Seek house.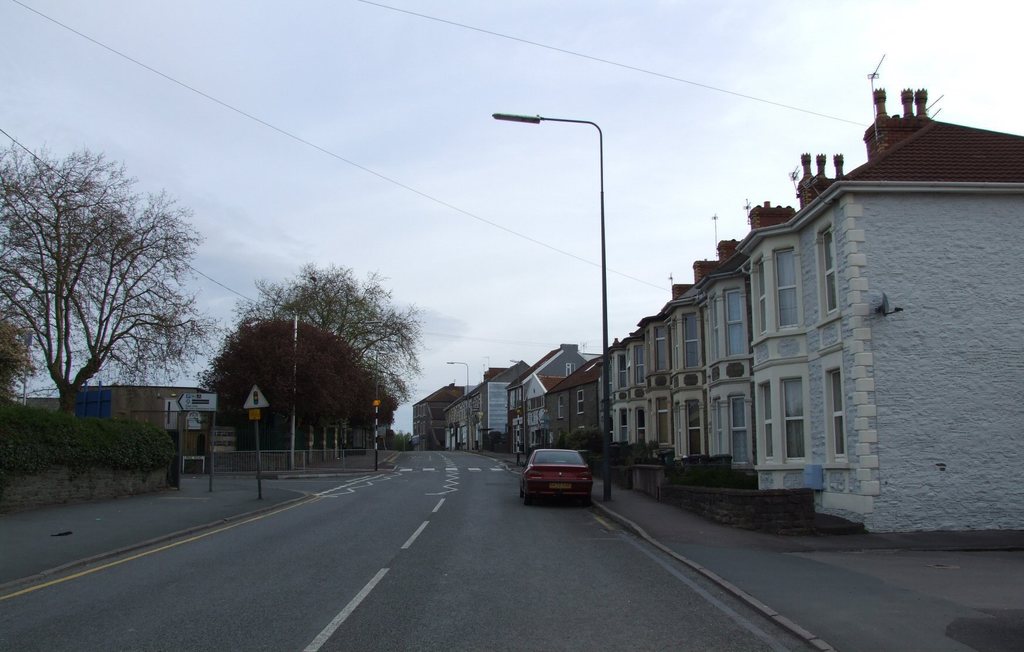
rect(101, 377, 212, 468).
